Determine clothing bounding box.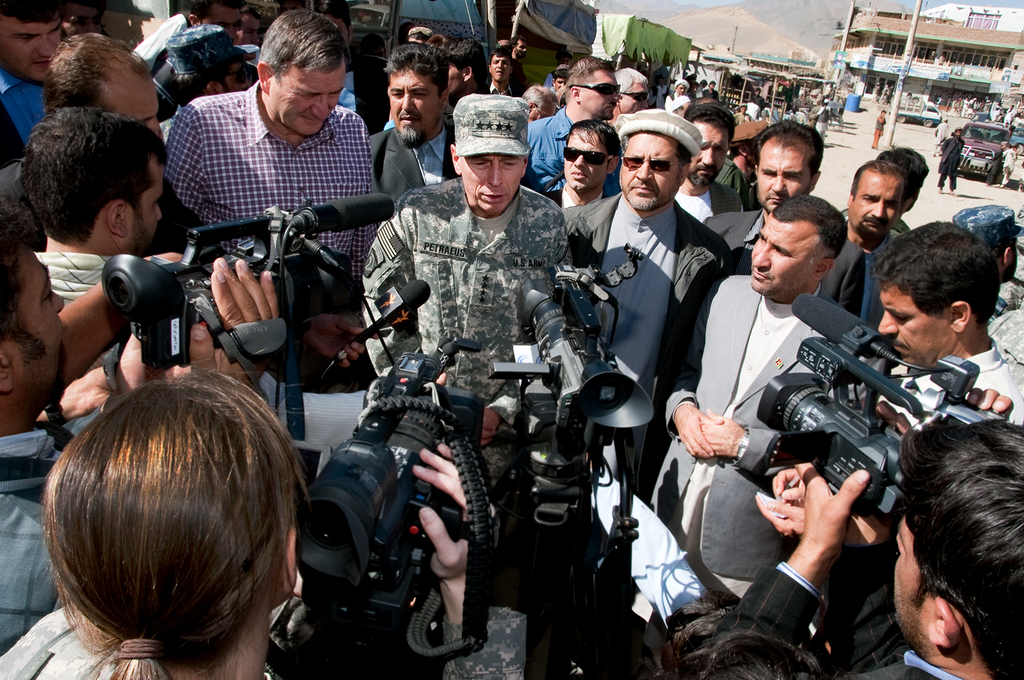
Determined: [516,109,621,206].
